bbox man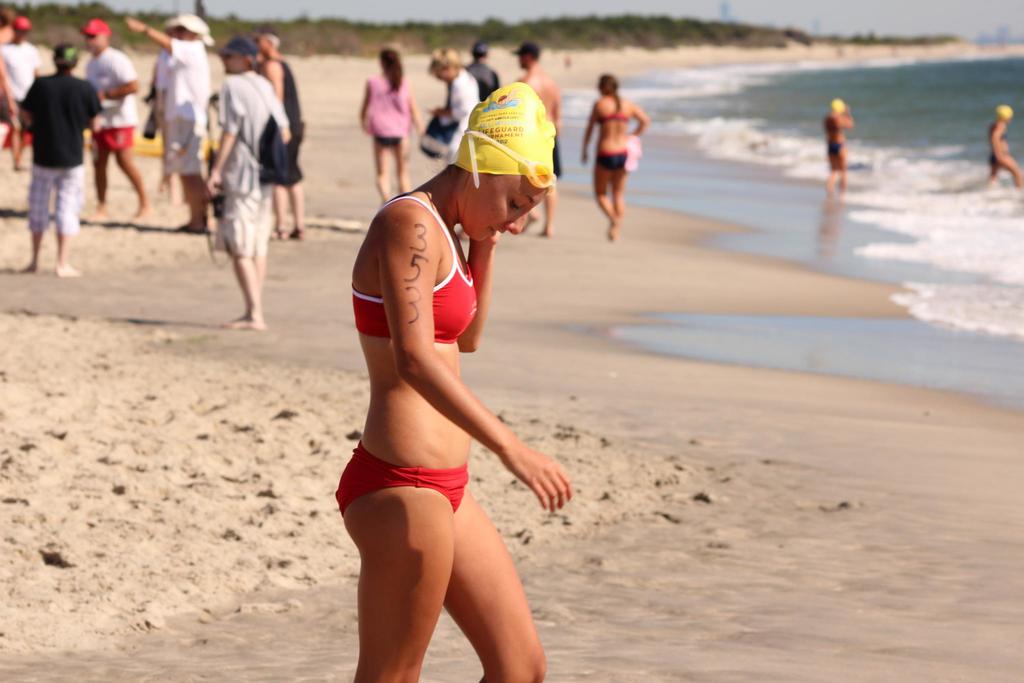
box=[78, 20, 143, 215]
